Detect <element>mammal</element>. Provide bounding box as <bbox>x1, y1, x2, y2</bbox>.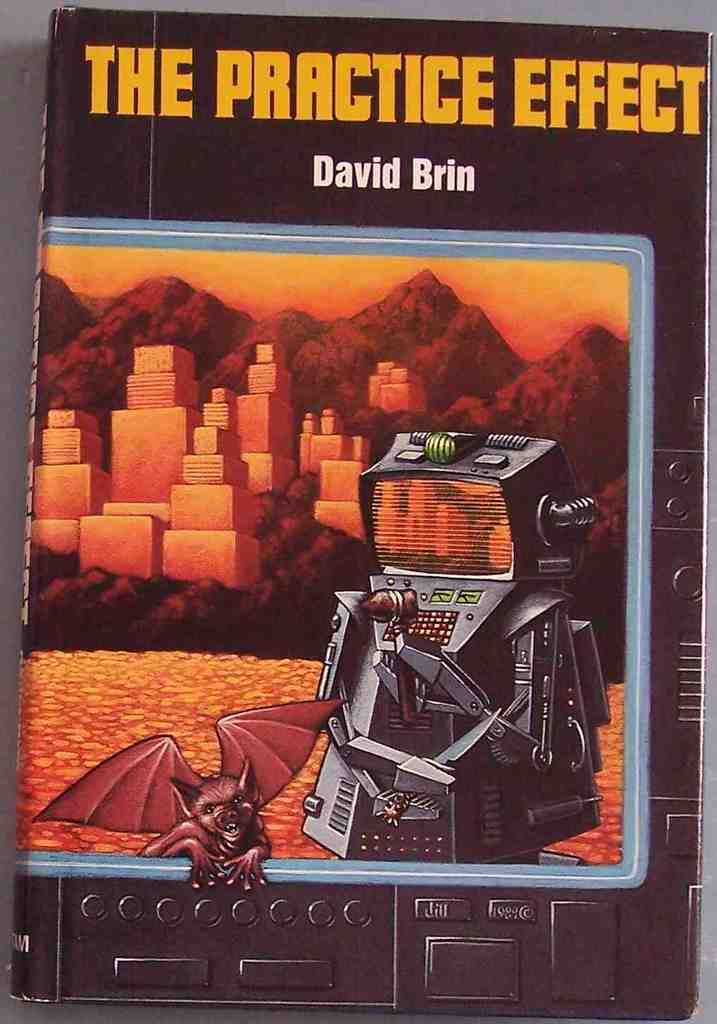
<bbox>114, 739, 310, 912</bbox>.
